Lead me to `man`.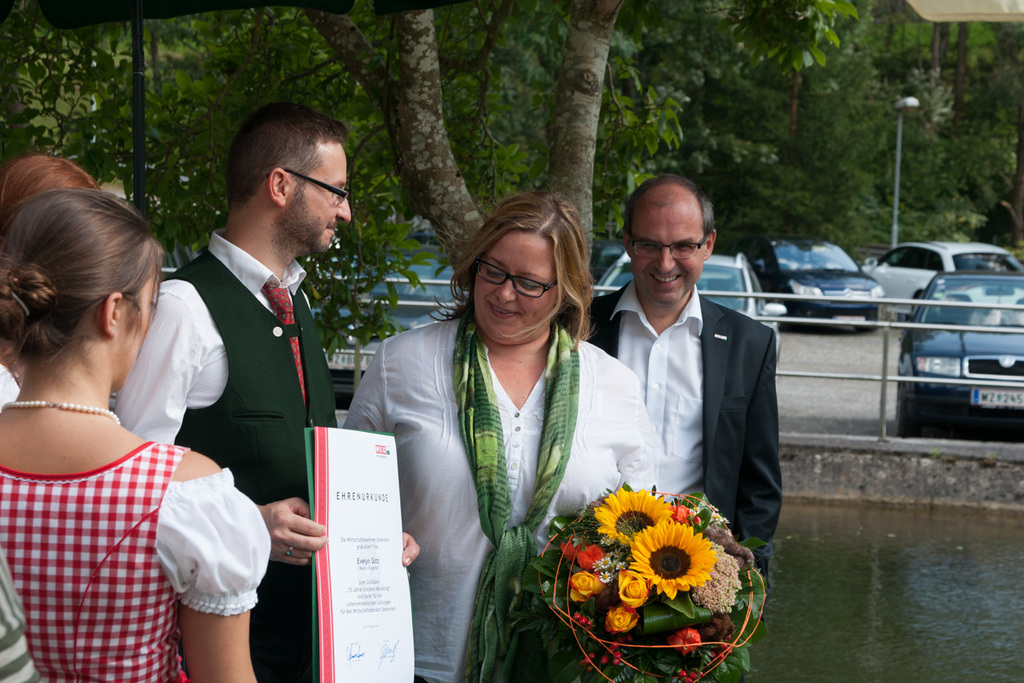
Lead to {"left": 111, "top": 100, "right": 422, "bottom": 679}.
